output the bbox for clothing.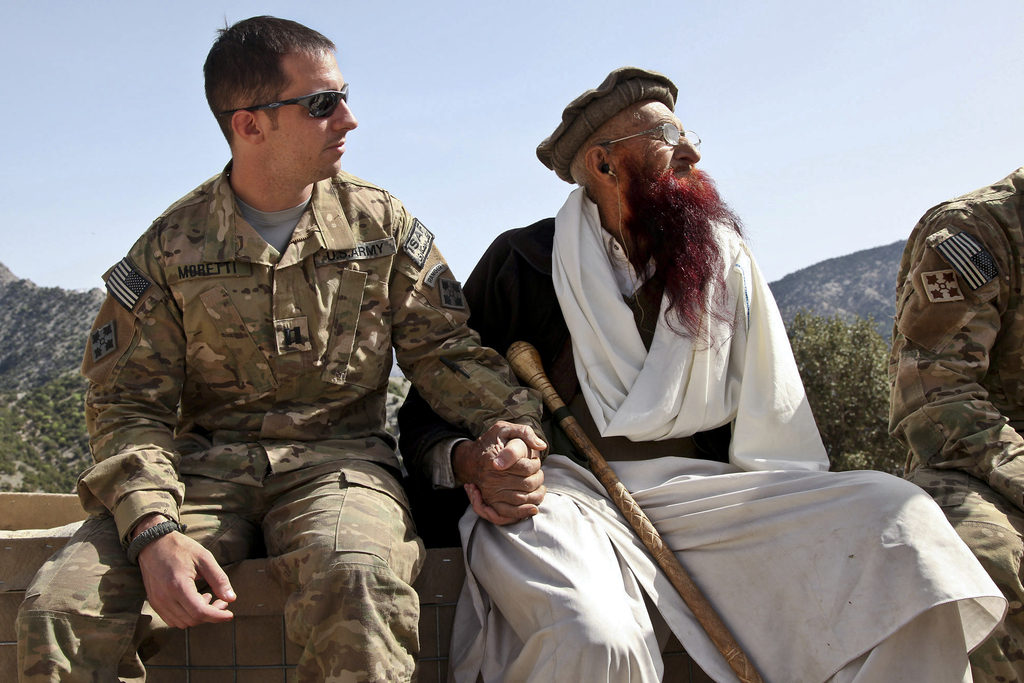
(left=394, top=177, right=1007, bottom=682).
